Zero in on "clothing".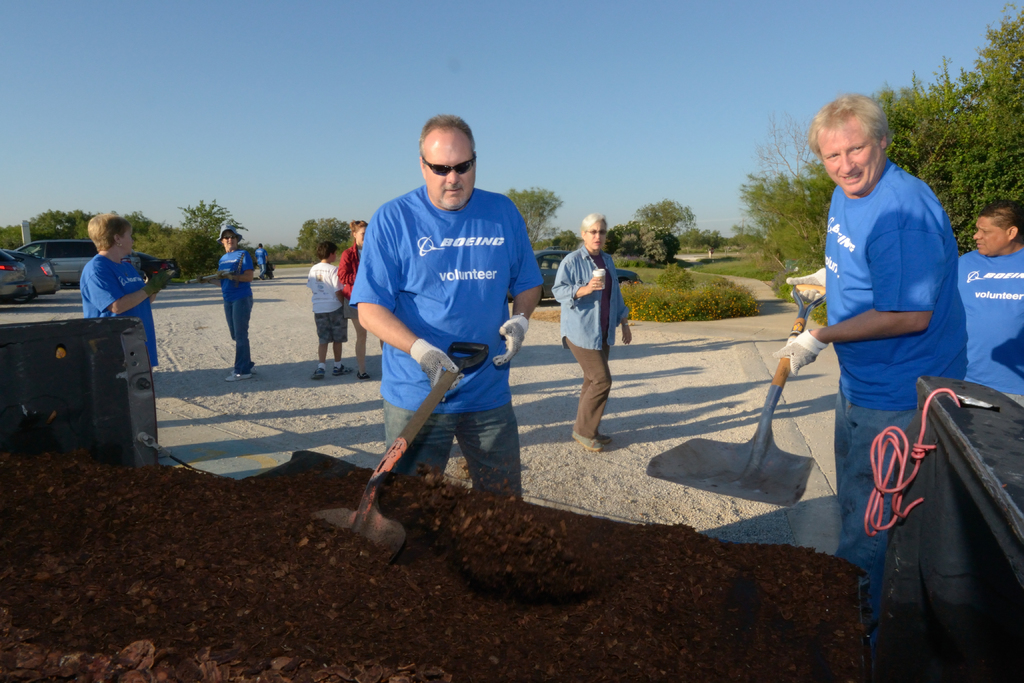
Zeroed in: (x1=350, y1=180, x2=538, y2=499).
